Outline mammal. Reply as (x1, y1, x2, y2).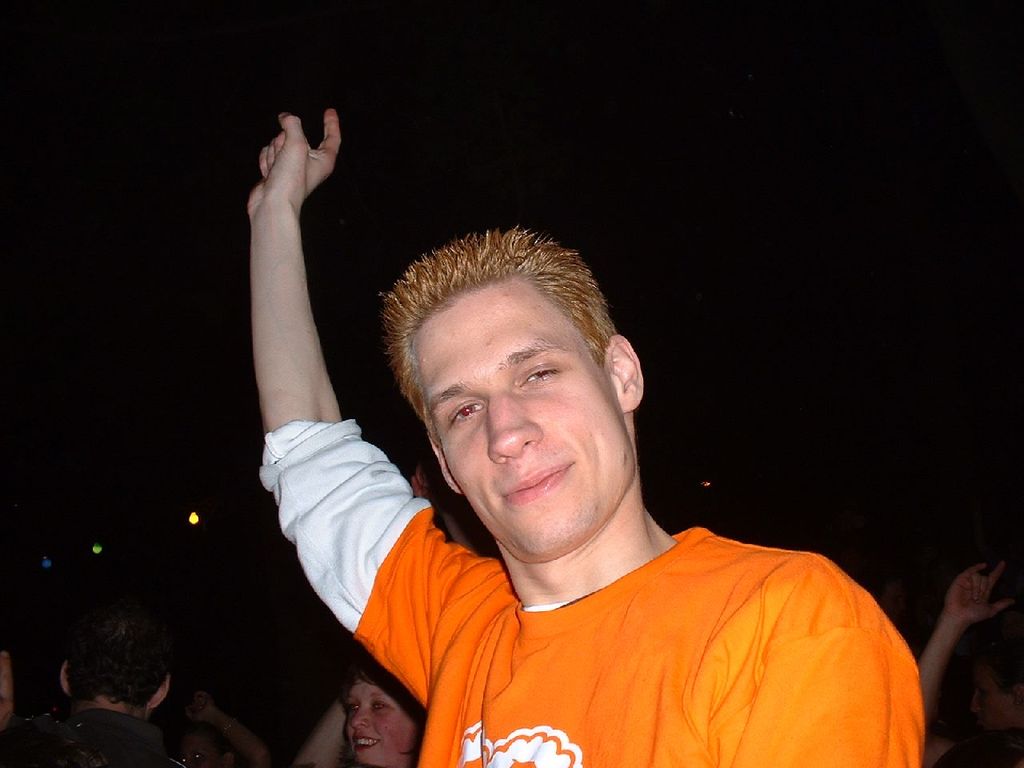
(914, 554, 1023, 767).
